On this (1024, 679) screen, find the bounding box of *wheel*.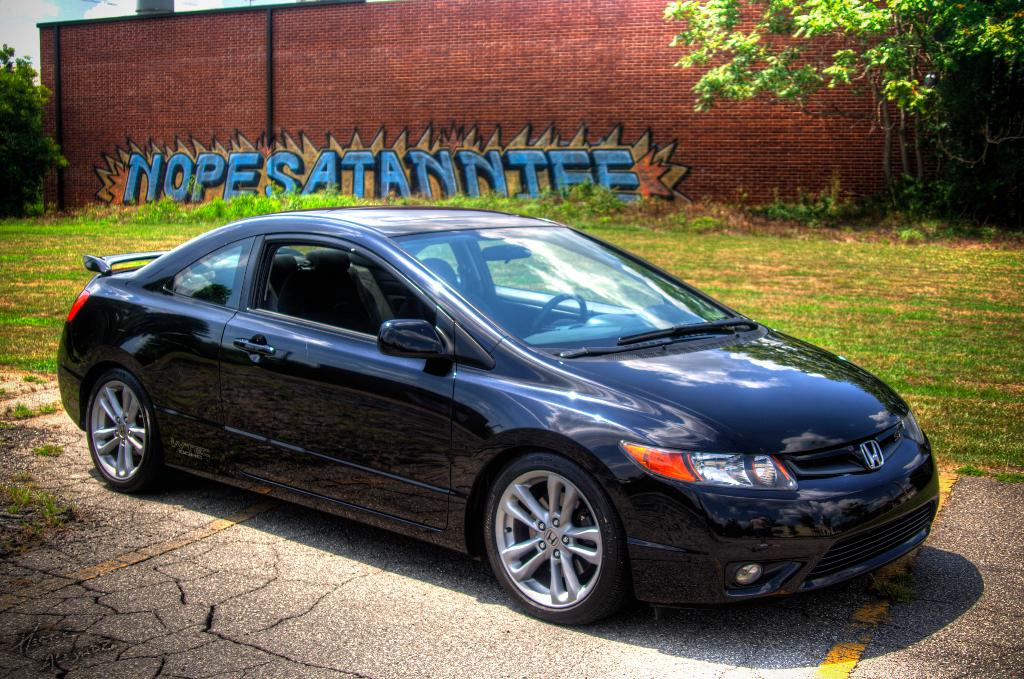
Bounding box: l=86, t=363, r=182, b=498.
